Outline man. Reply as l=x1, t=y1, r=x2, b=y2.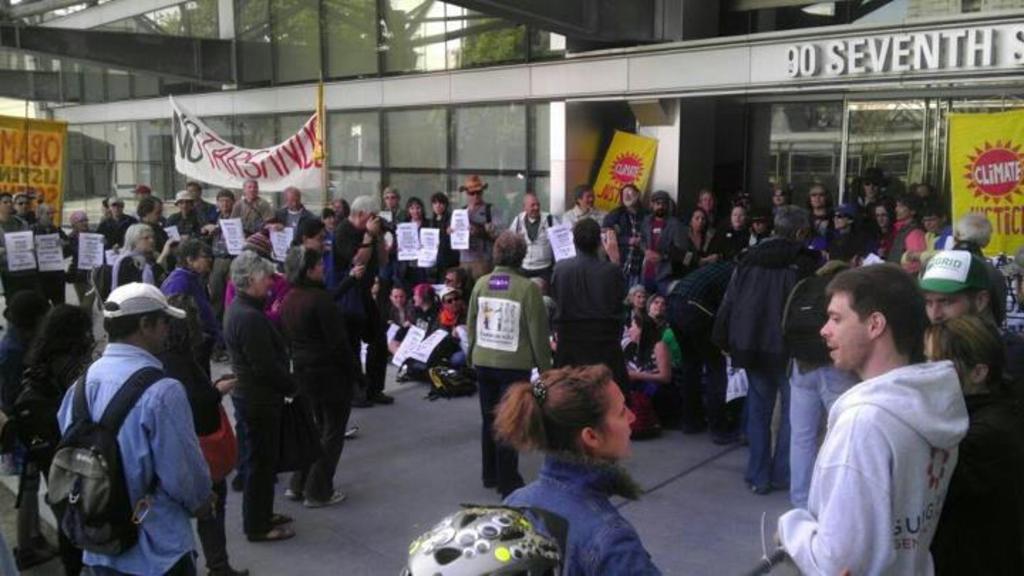
l=98, t=193, r=137, b=243.
